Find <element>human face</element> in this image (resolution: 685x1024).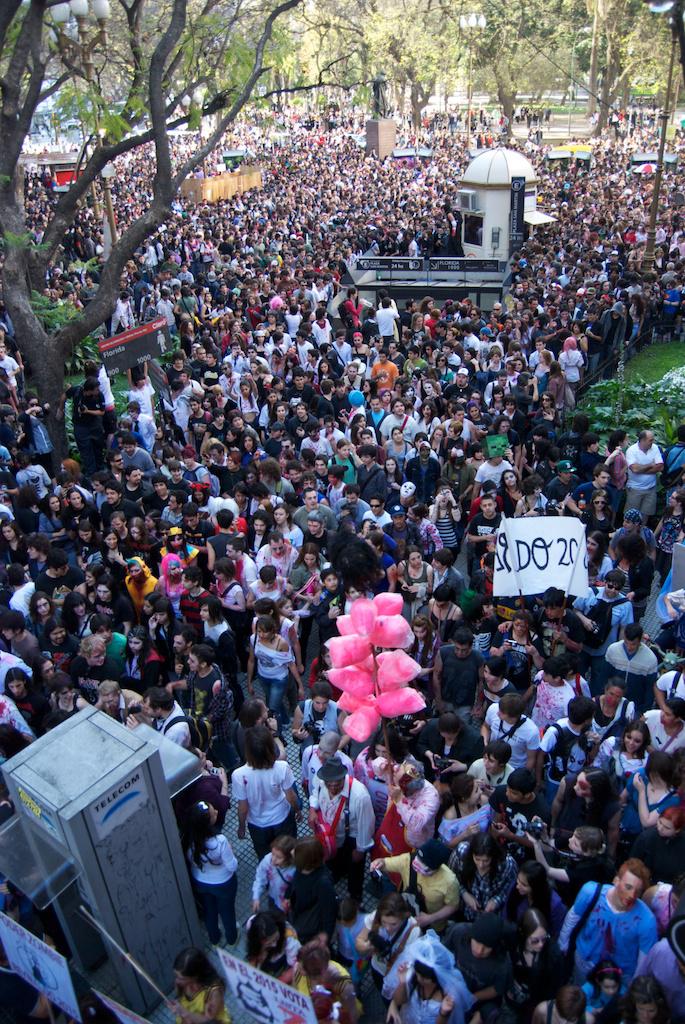
bbox(323, 572, 339, 590).
